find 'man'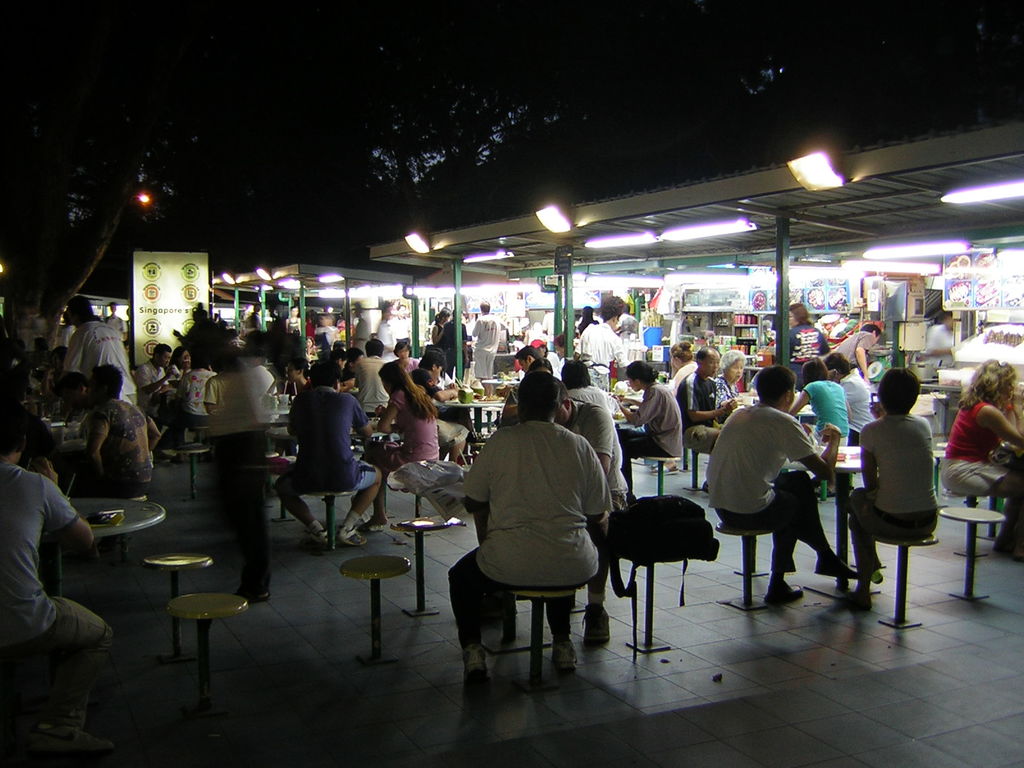
locate(103, 298, 132, 343)
